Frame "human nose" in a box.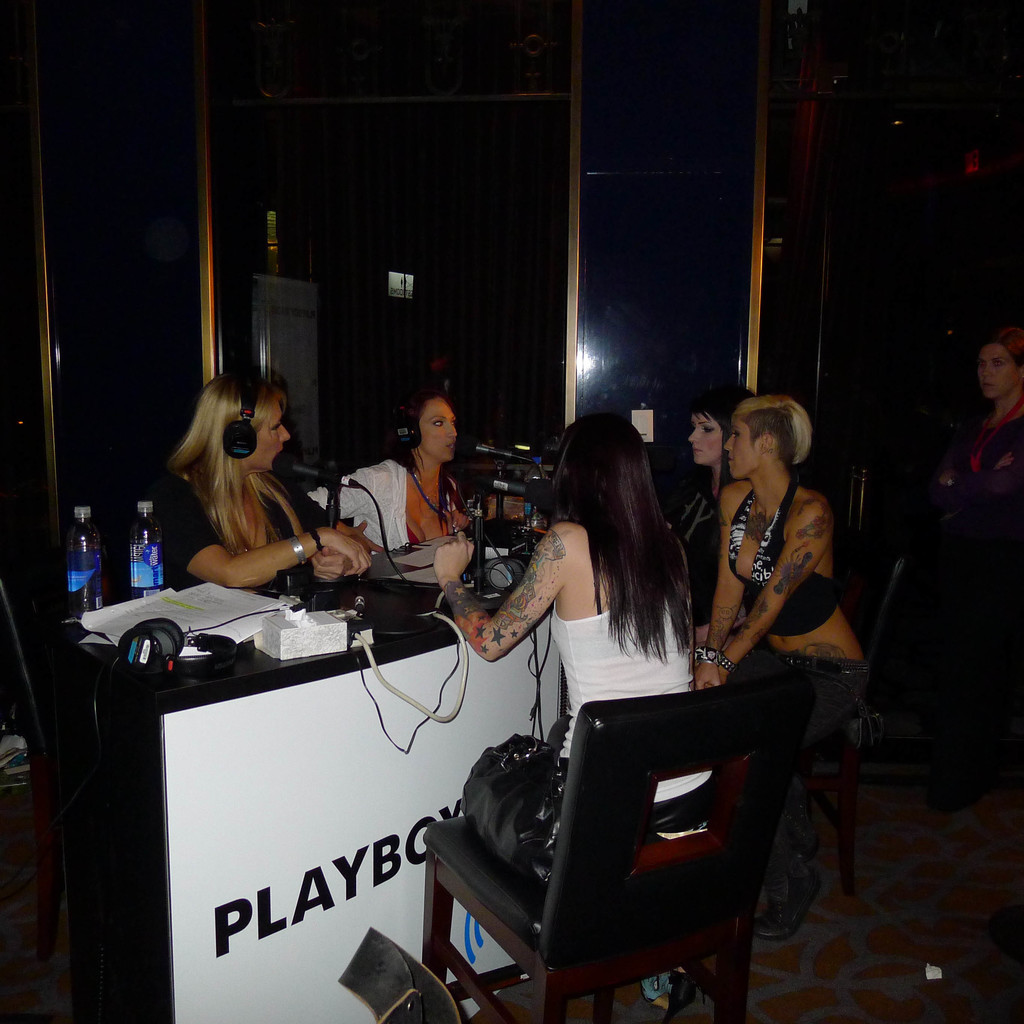
rect(721, 440, 735, 456).
